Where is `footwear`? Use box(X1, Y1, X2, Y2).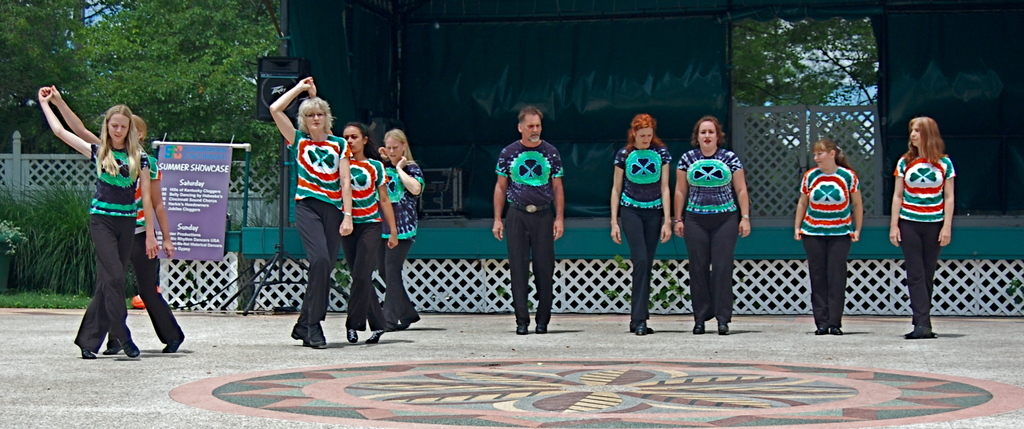
box(362, 327, 385, 346).
